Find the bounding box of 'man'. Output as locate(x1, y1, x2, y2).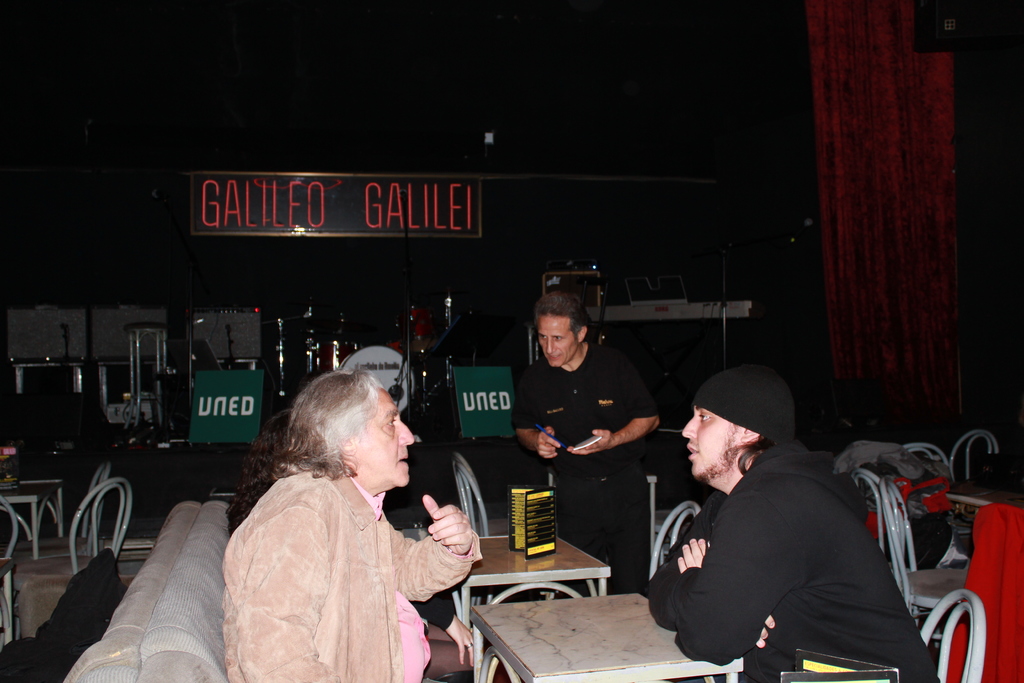
locate(510, 291, 660, 596).
